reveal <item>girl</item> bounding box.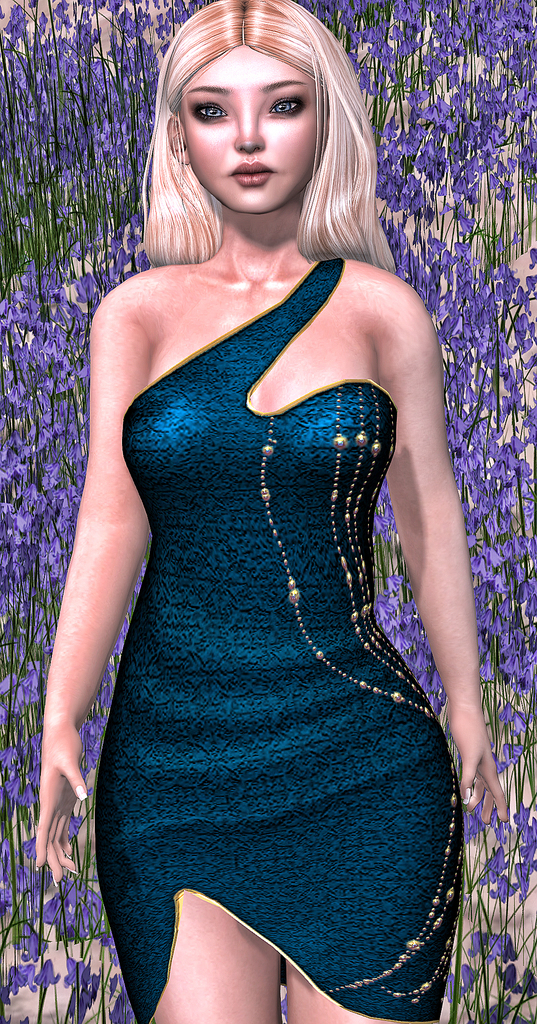
Revealed: bbox=(37, 0, 516, 1023).
